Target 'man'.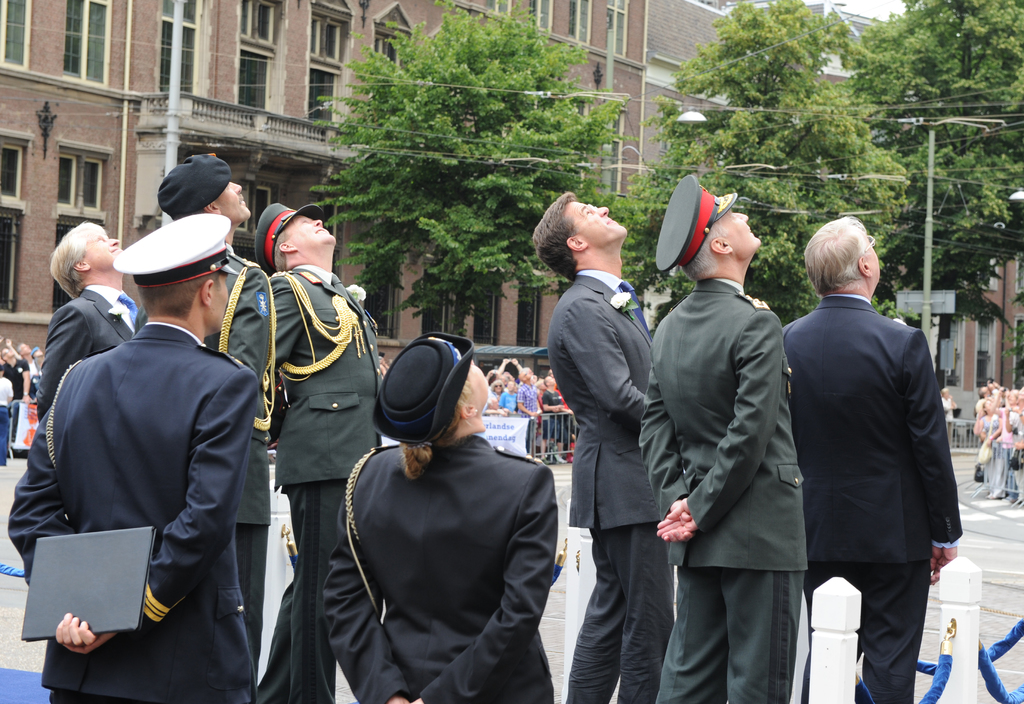
Target region: <region>29, 219, 142, 417</region>.
